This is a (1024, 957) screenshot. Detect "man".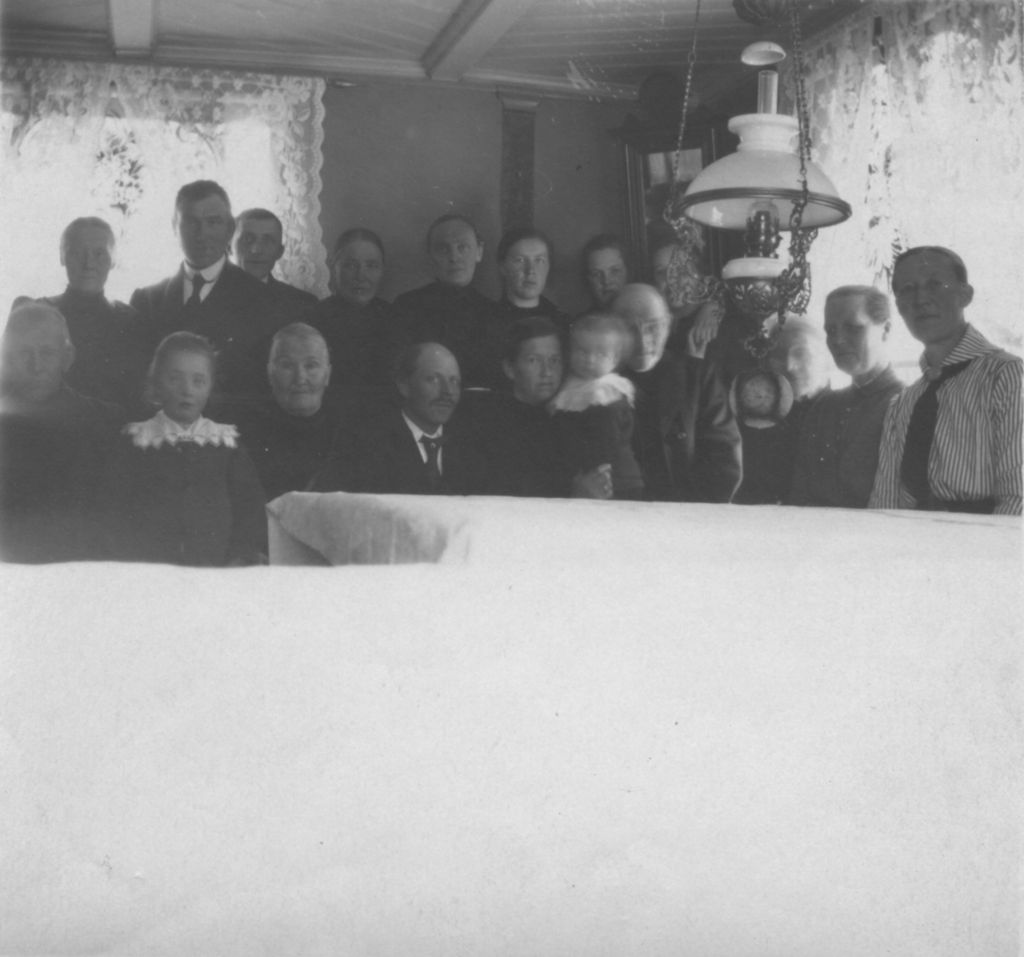
x1=228, y1=318, x2=360, y2=495.
